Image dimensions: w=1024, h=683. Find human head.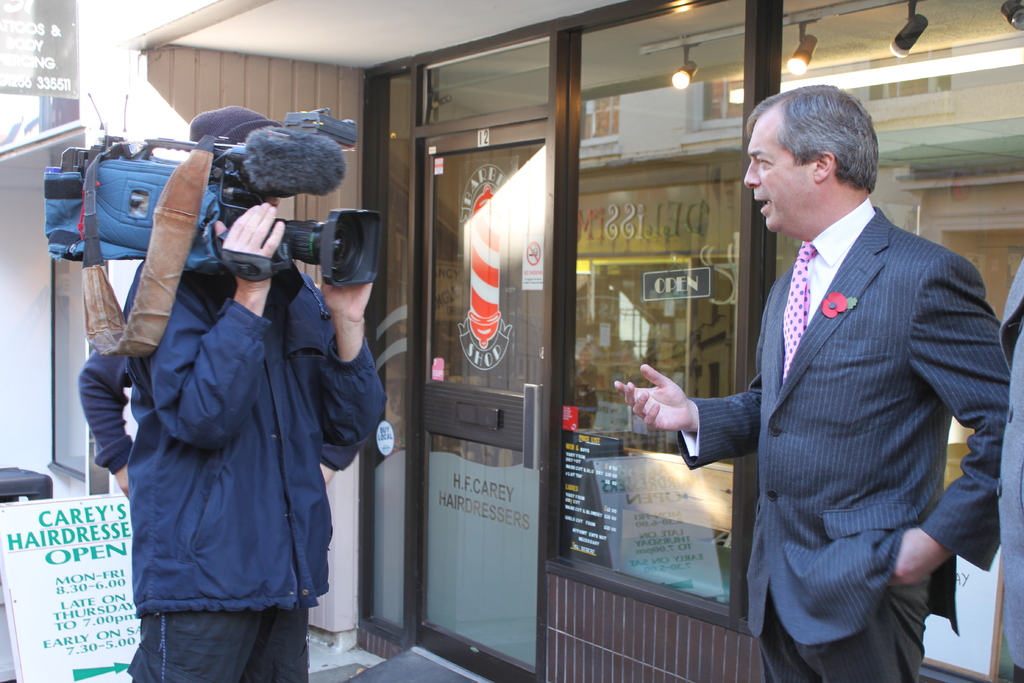
pyautogui.locateOnScreen(186, 104, 282, 210).
